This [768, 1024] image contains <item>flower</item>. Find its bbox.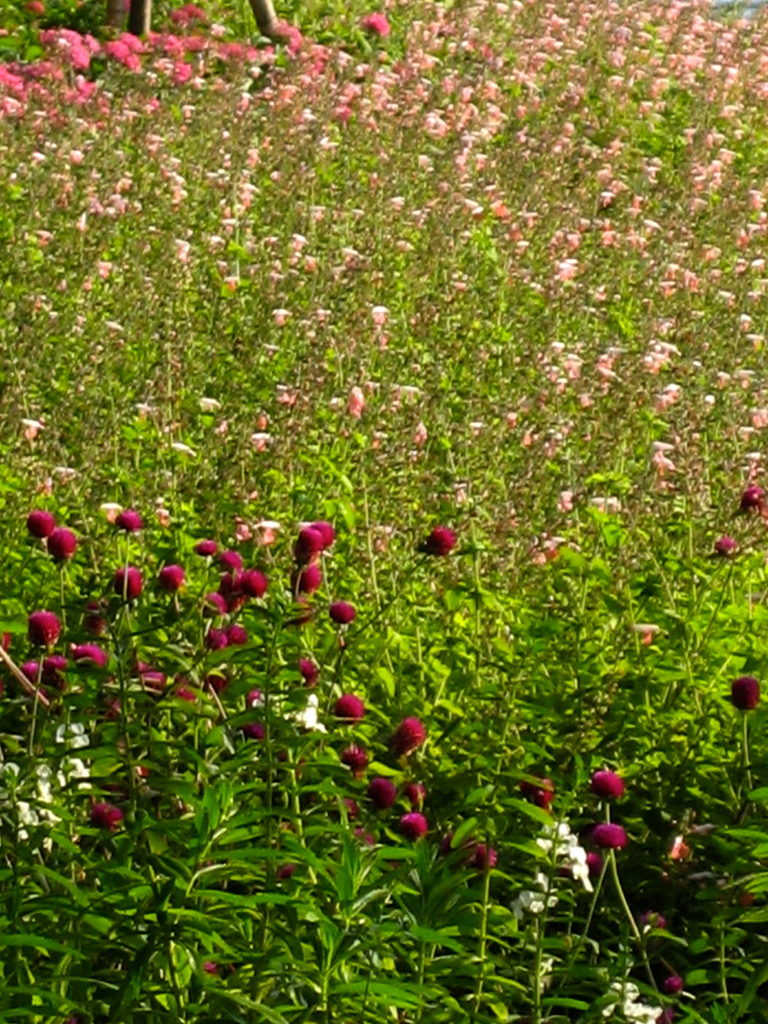
Rect(81, 798, 124, 833).
